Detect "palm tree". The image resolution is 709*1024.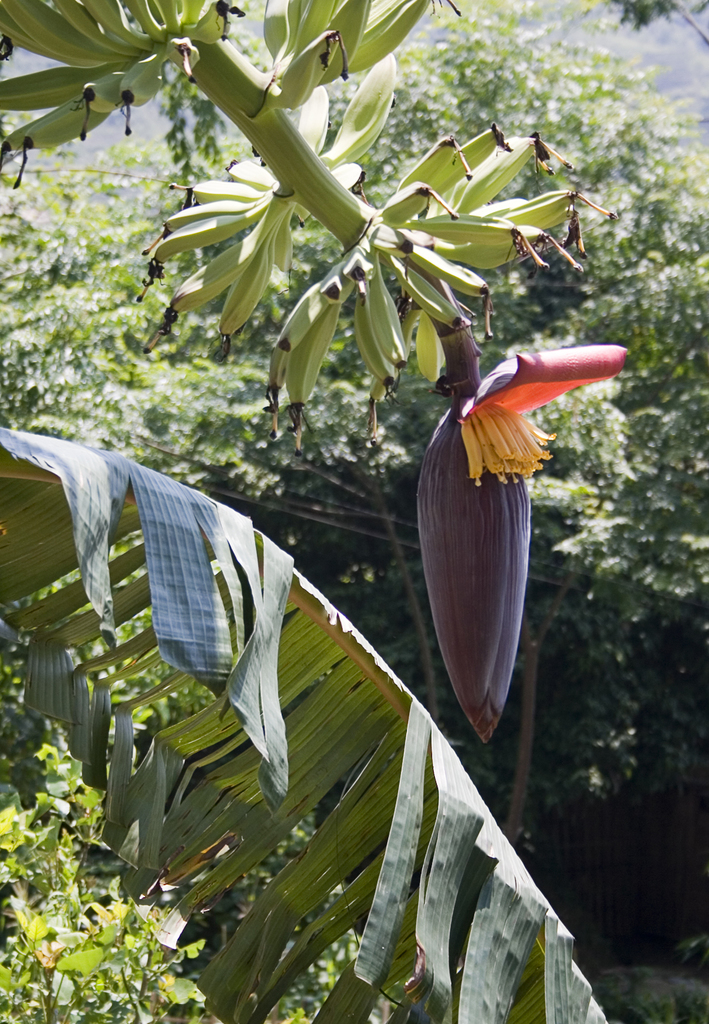
locate(0, 135, 246, 496).
